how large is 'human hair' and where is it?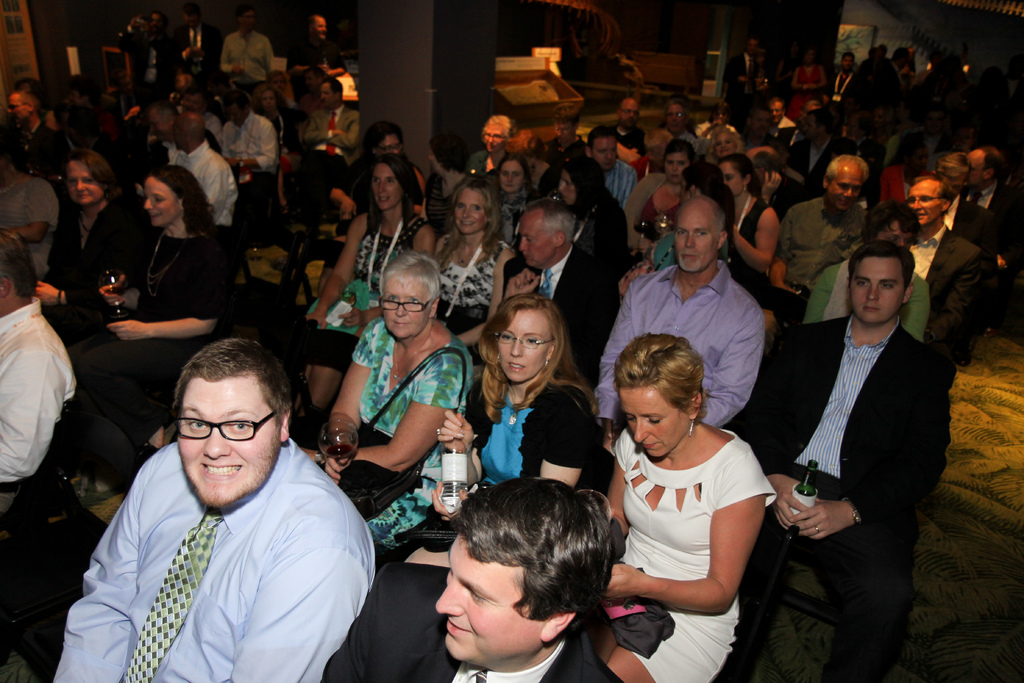
Bounding box: detection(525, 198, 580, 245).
